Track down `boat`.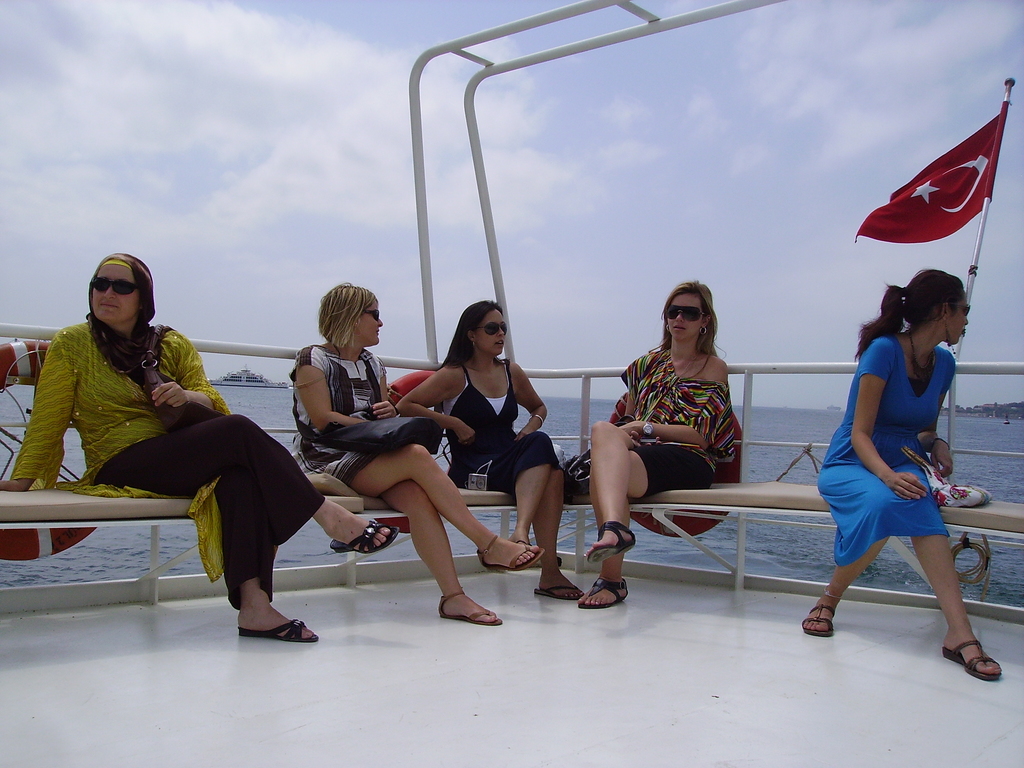
Tracked to <box>1002,418,1013,427</box>.
